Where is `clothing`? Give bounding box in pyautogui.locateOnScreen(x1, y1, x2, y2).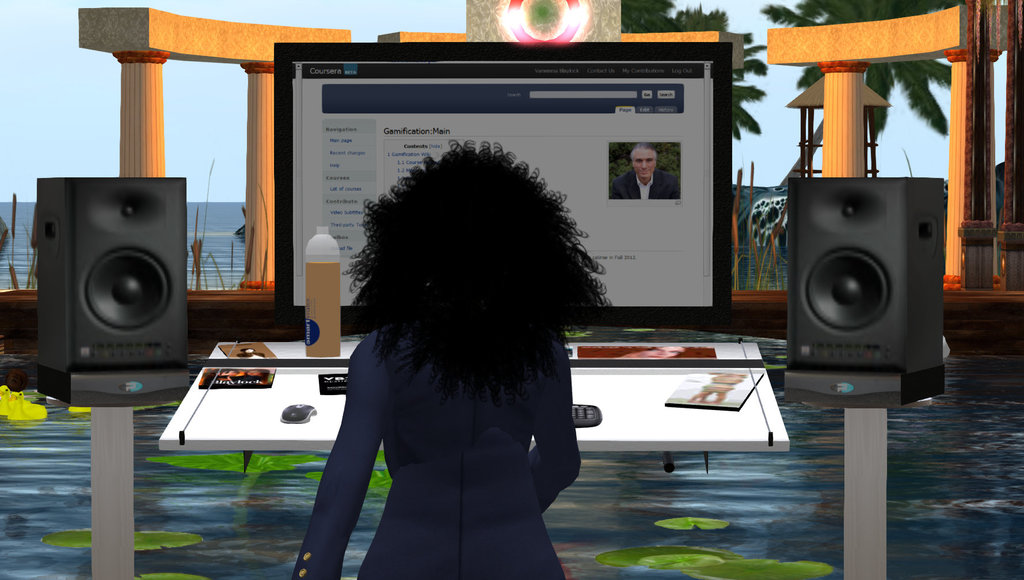
pyautogui.locateOnScreen(354, 331, 569, 579).
